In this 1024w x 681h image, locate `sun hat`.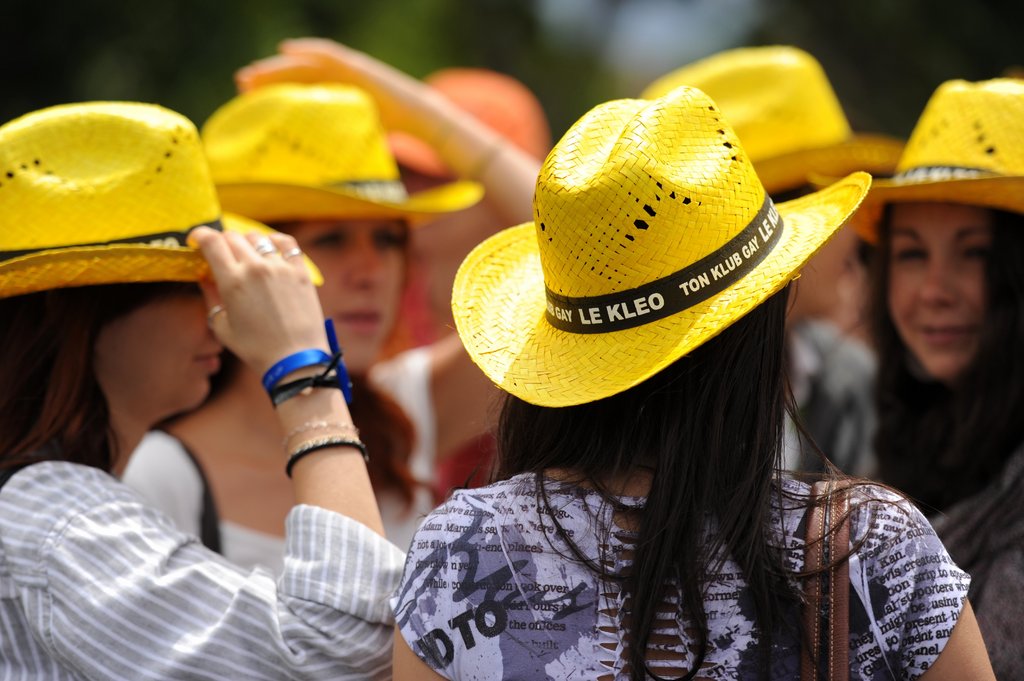
Bounding box: left=197, top=78, right=491, bottom=229.
